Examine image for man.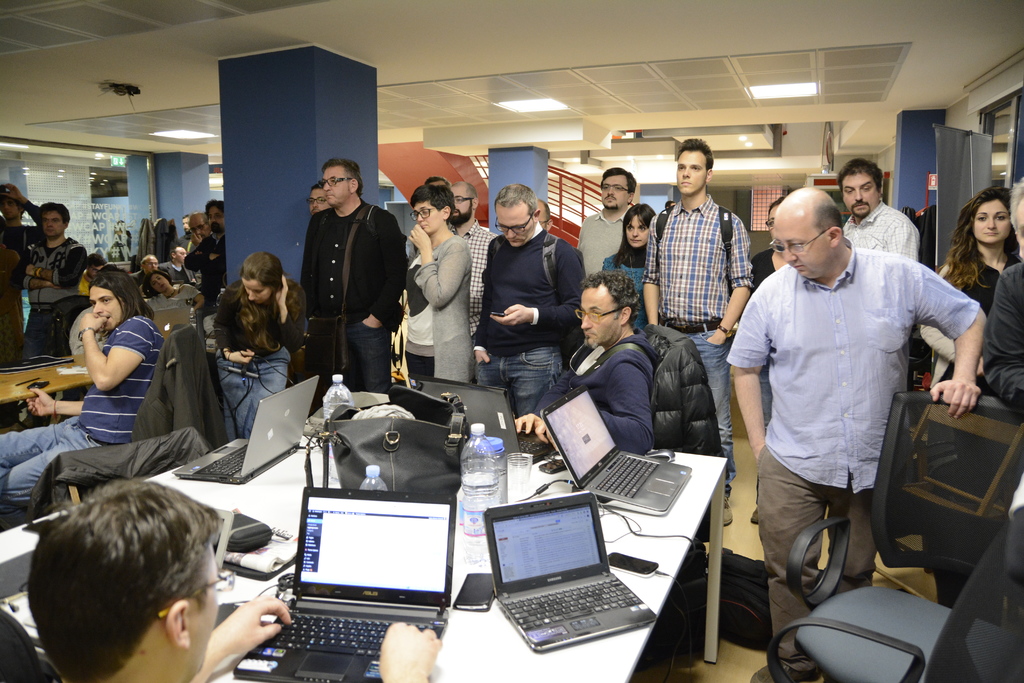
Examination result: (576,166,637,275).
